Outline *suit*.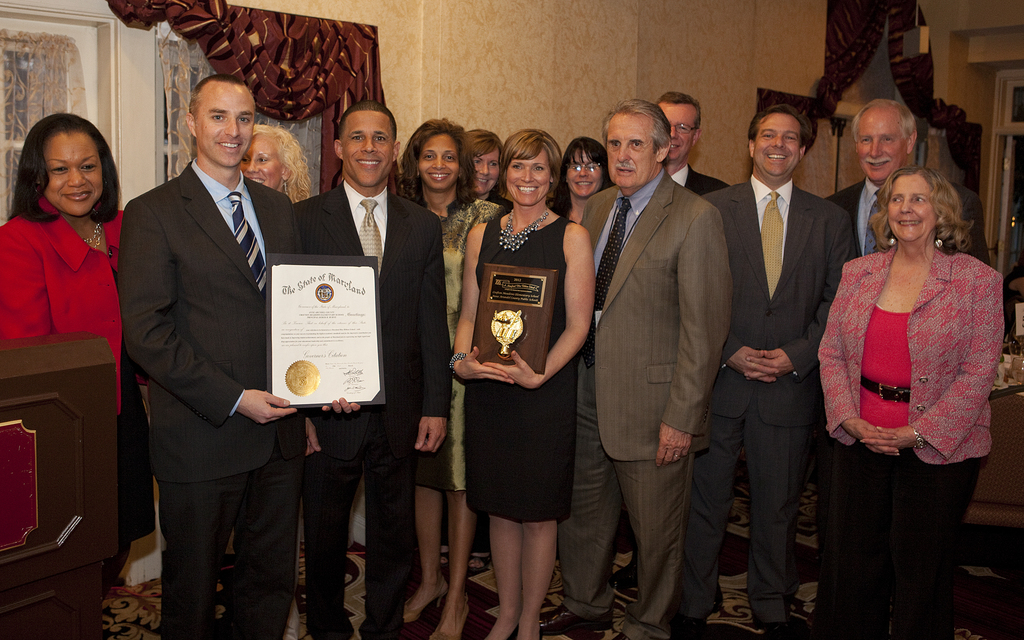
Outline: (820,173,993,264).
